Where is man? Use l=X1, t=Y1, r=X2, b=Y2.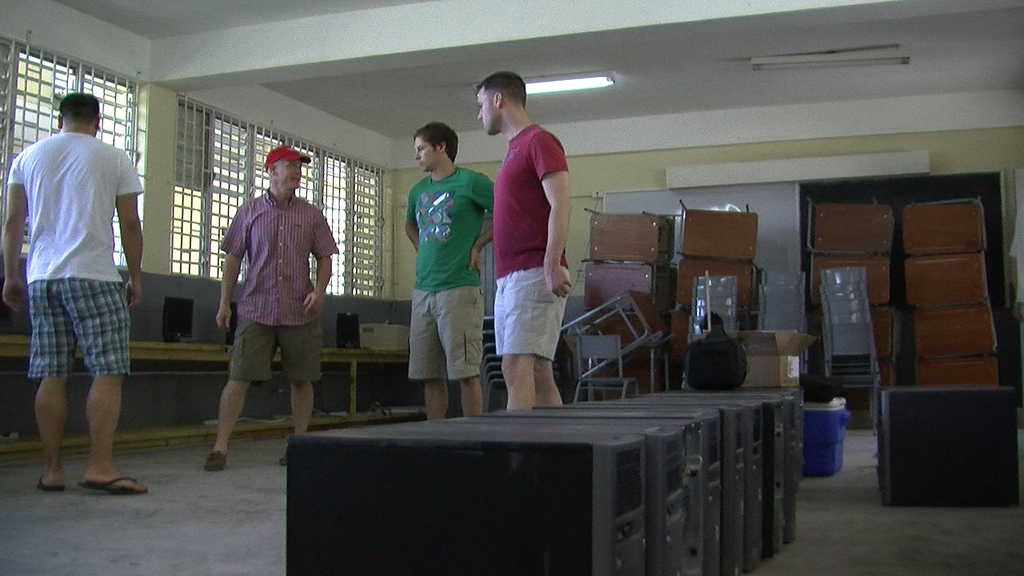
l=406, t=114, r=498, b=424.
